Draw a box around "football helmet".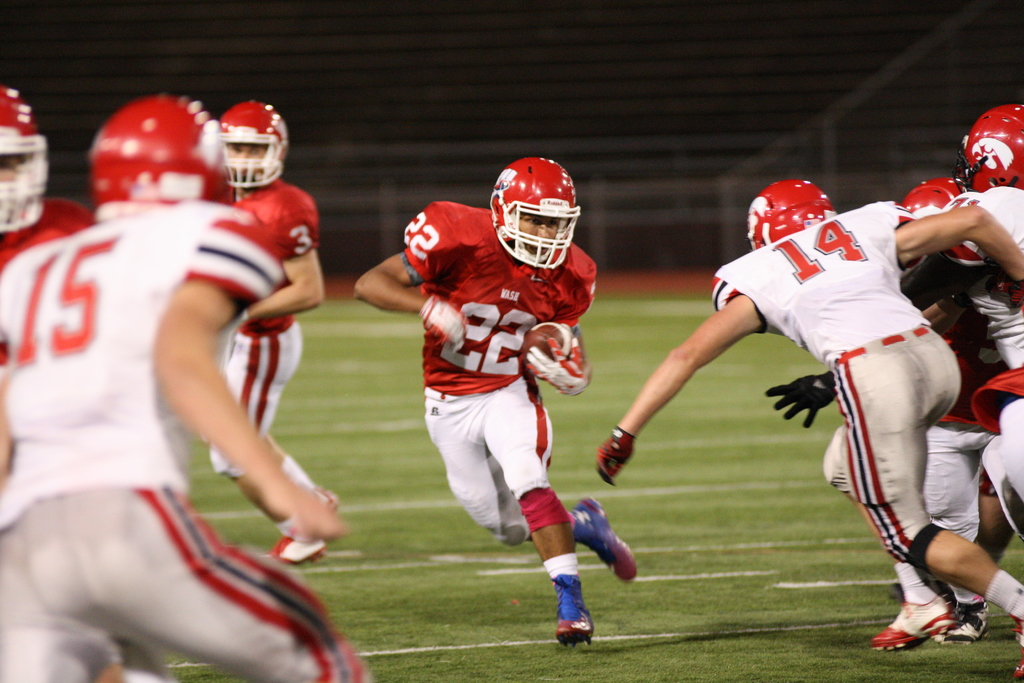
(x1=218, y1=103, x2=289, y2=183).
